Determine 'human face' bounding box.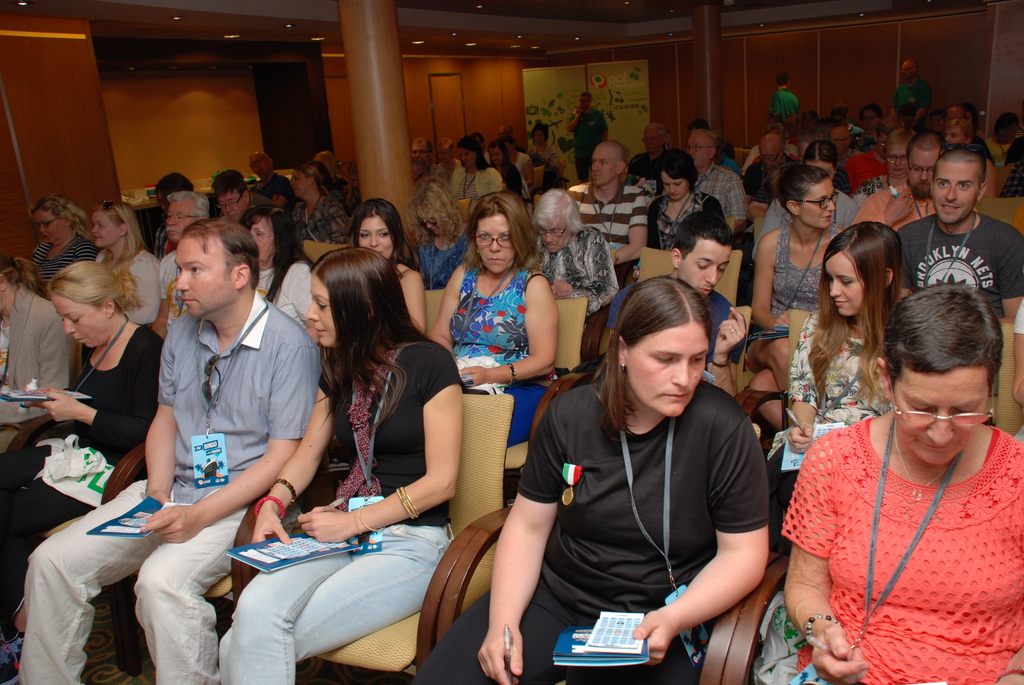
Determined: BBox(92, 211, 115, 244).
